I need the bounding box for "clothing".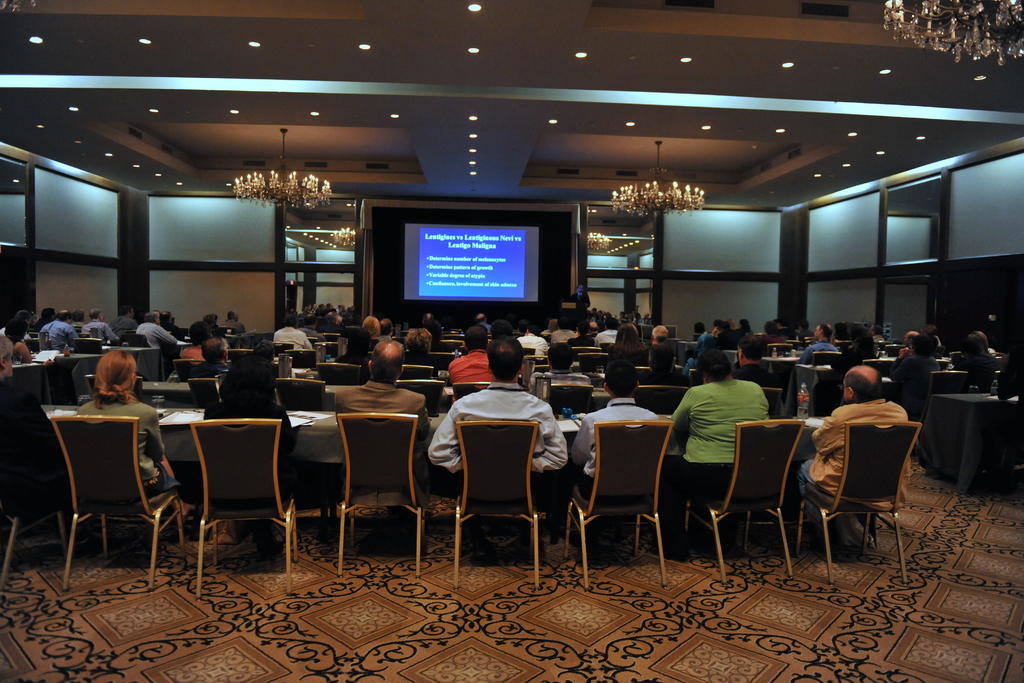
Here it is: select_region(649, 341, 680, 372).
